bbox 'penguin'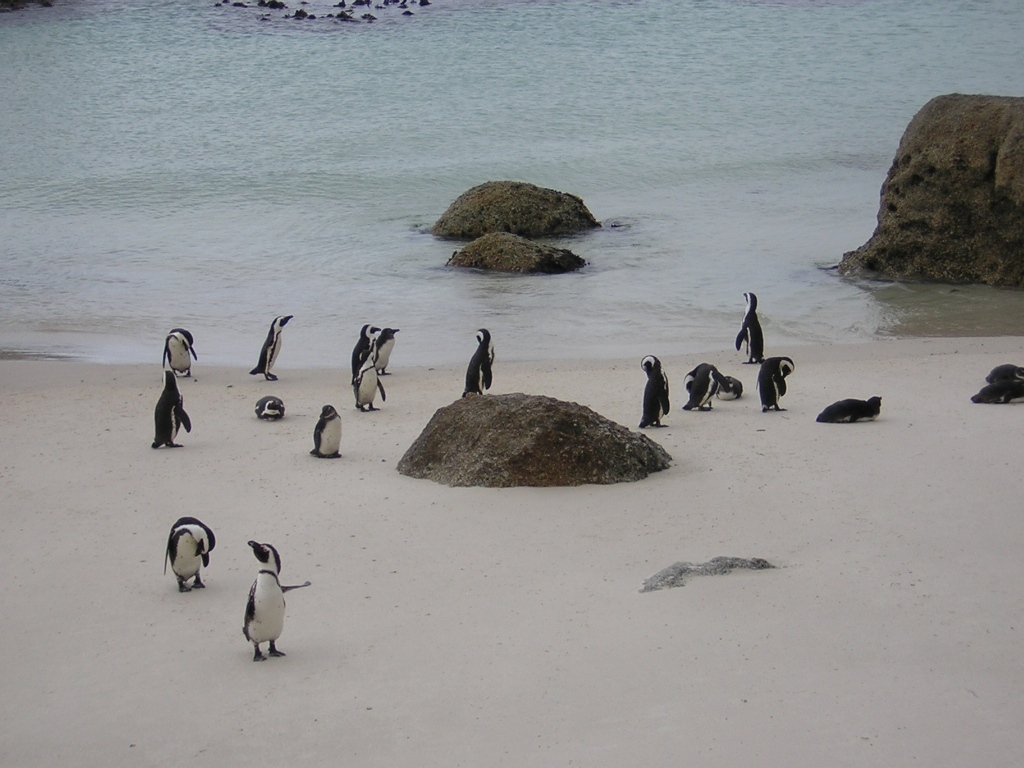
crop(353, 344, 388, 409)
